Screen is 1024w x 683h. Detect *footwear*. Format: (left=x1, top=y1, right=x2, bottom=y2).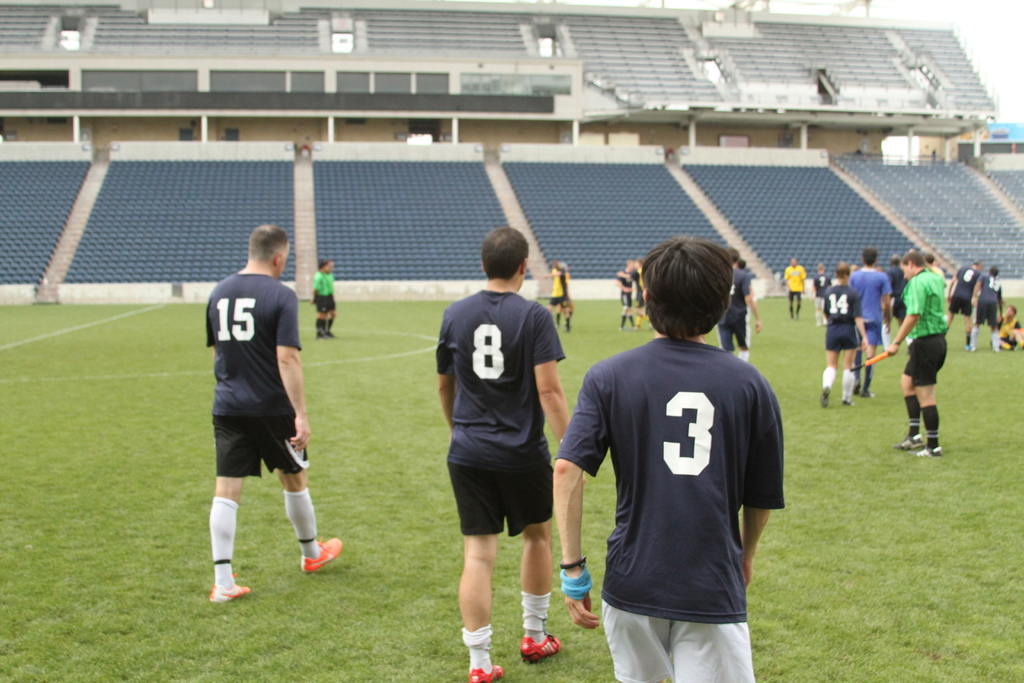
(left=820, top=389, right=830, bottom=408).
